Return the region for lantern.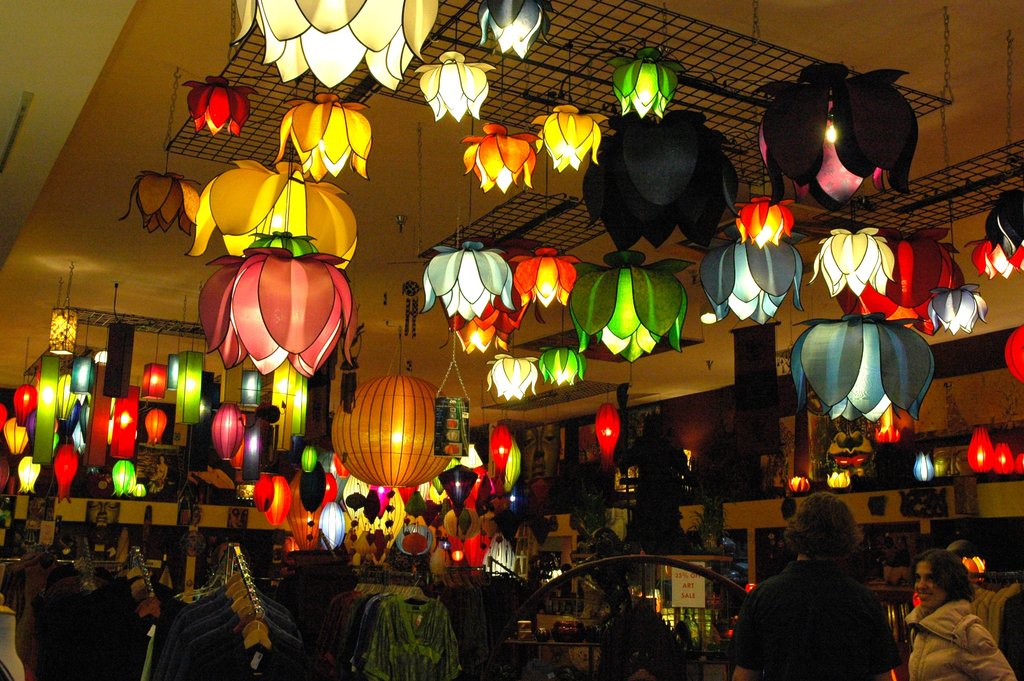
pyautogui.locateOnScreen(836, 231, 963, 336).
